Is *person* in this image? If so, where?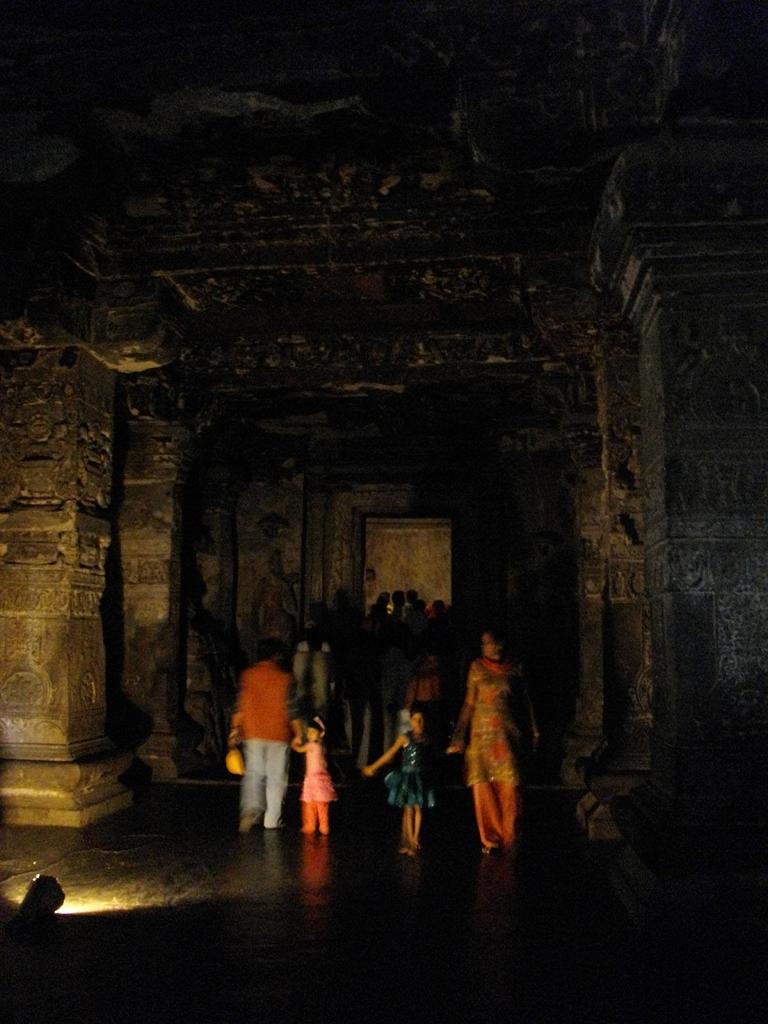
Yes, at [x1=225, y1=636, x2=312, y2=849].
